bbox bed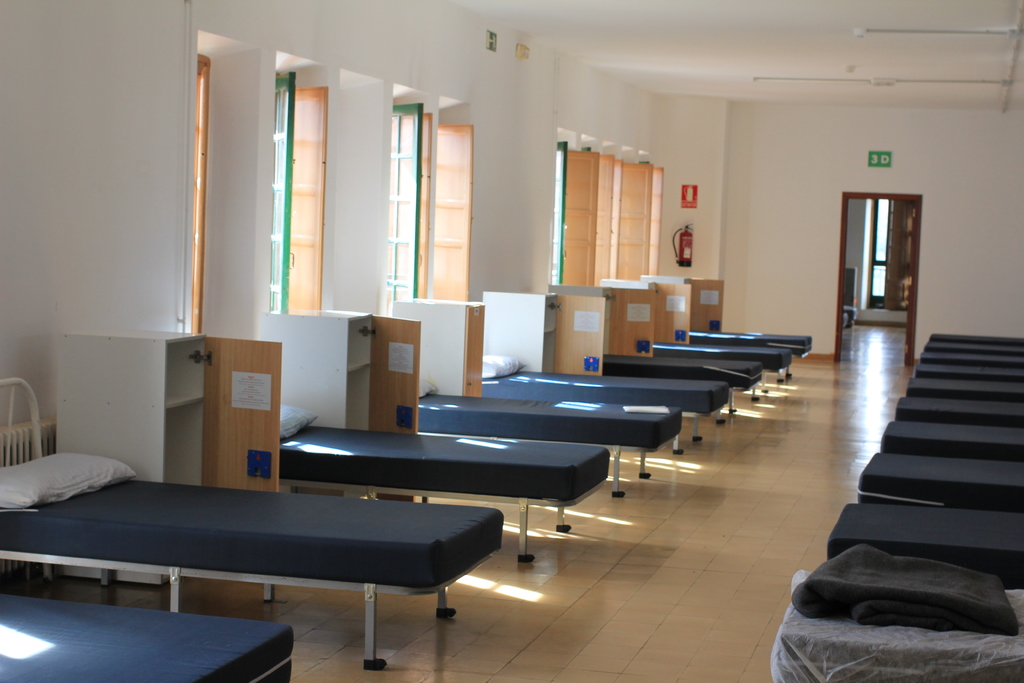
Rect(0, 588, 294, 682)
